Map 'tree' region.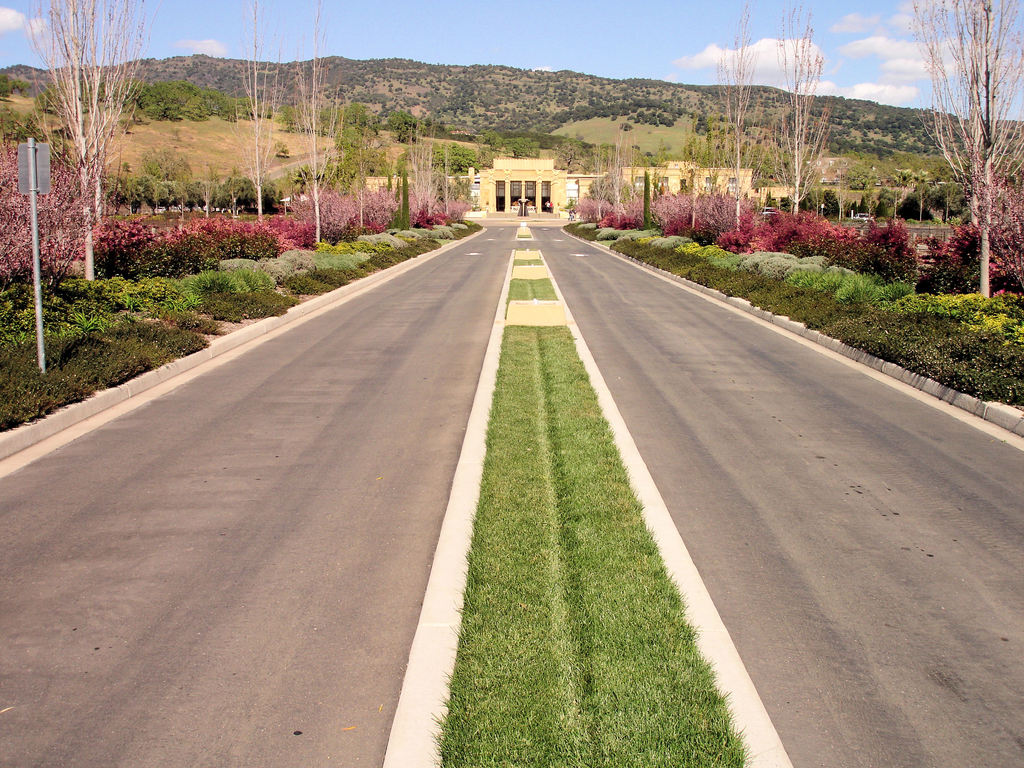
Mapped to (483,129,499,159).
